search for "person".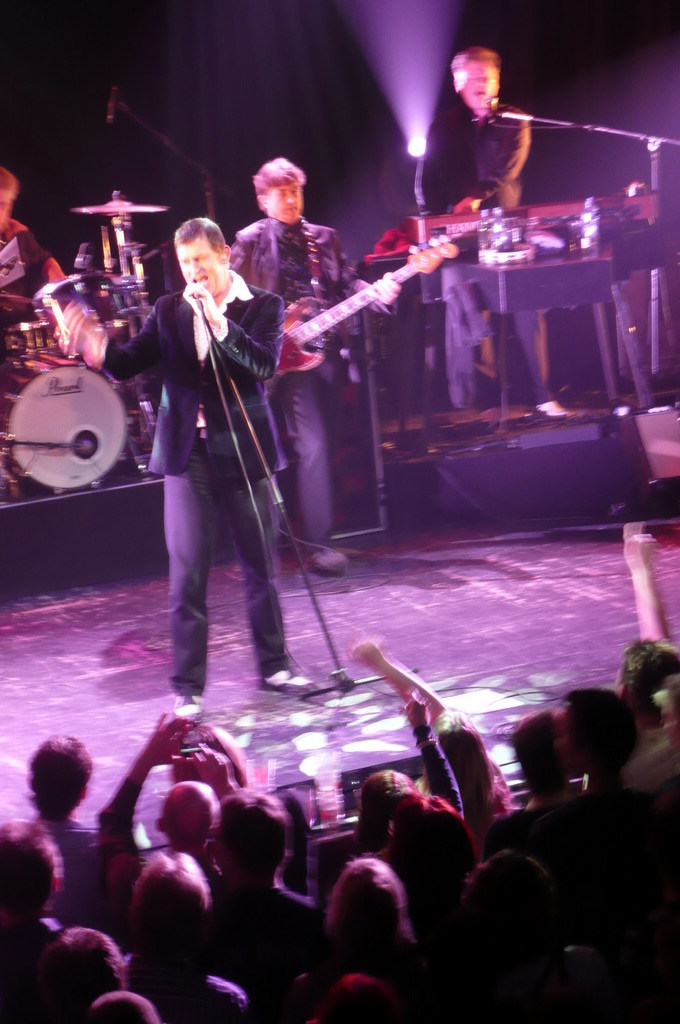
Found at rect(229, 157, 396, 571).
